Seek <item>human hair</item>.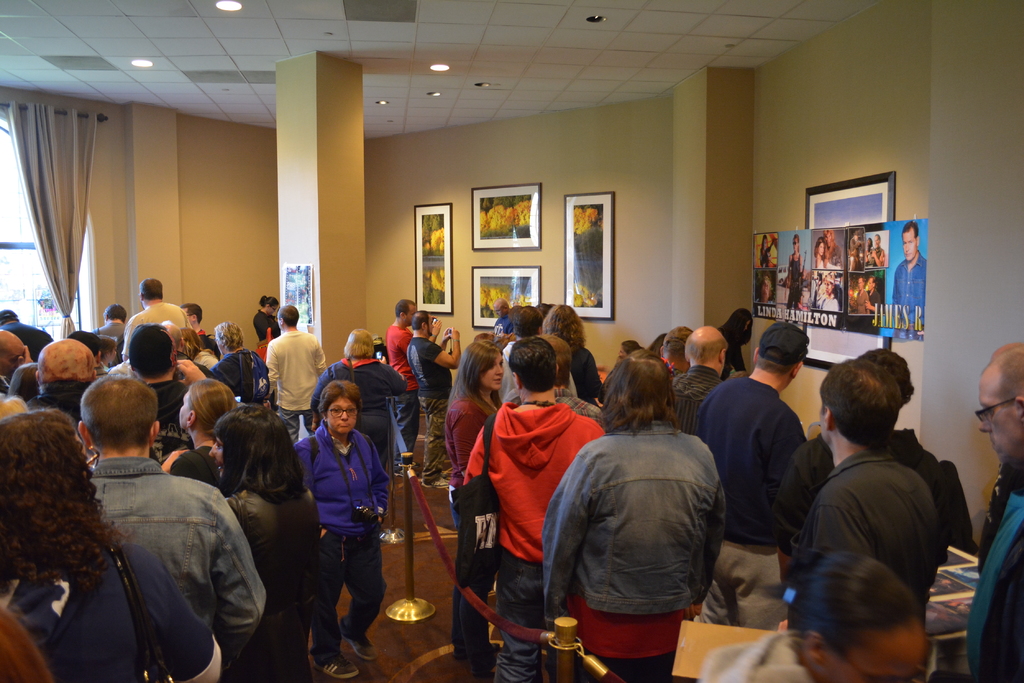
129, 324, 173, 379.
